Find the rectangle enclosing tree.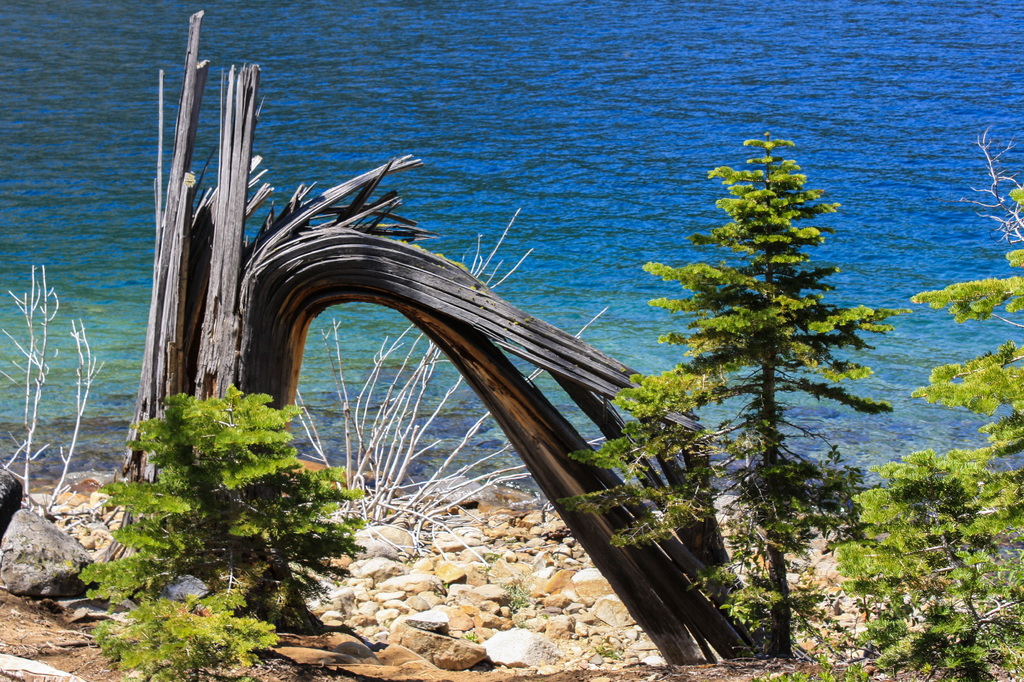
627/110/895/621.
